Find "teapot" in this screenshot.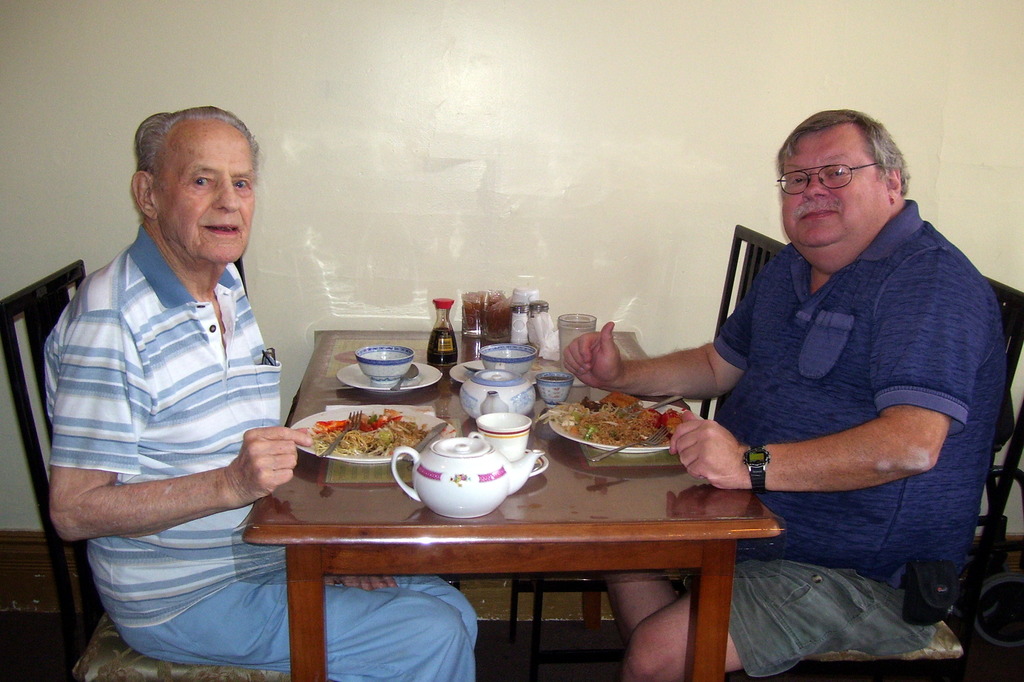
The bounding box for "teapot" is [395, 437, 546, 519].
